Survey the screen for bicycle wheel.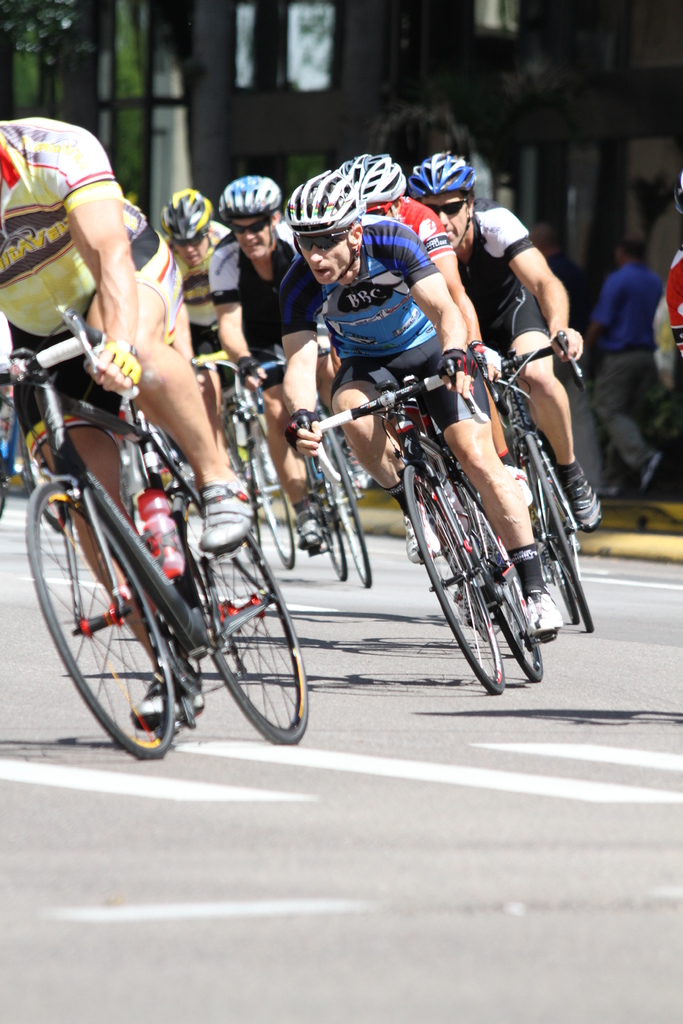
Survey found: bbox(203, 572, 303, 746).
